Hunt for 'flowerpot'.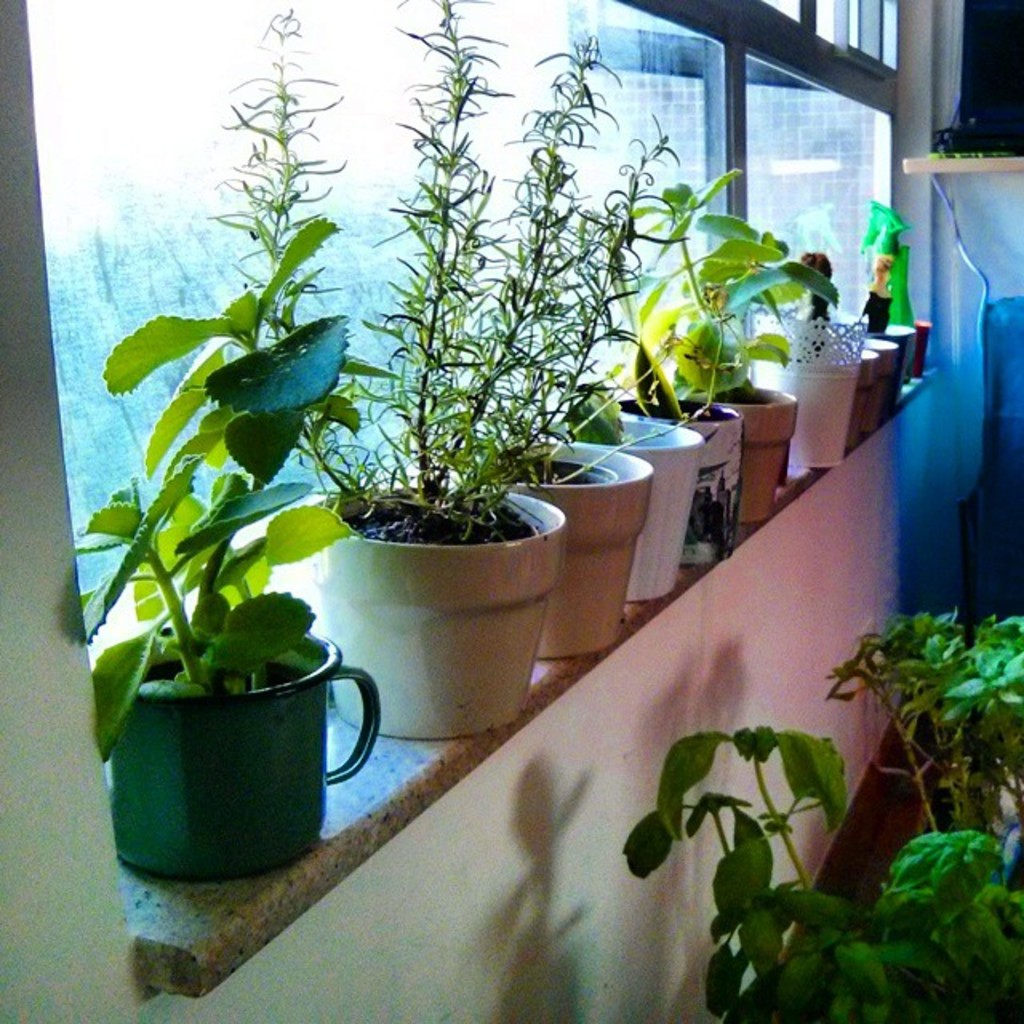
Hunted down at bbox=(533, 437, 654, 662).
